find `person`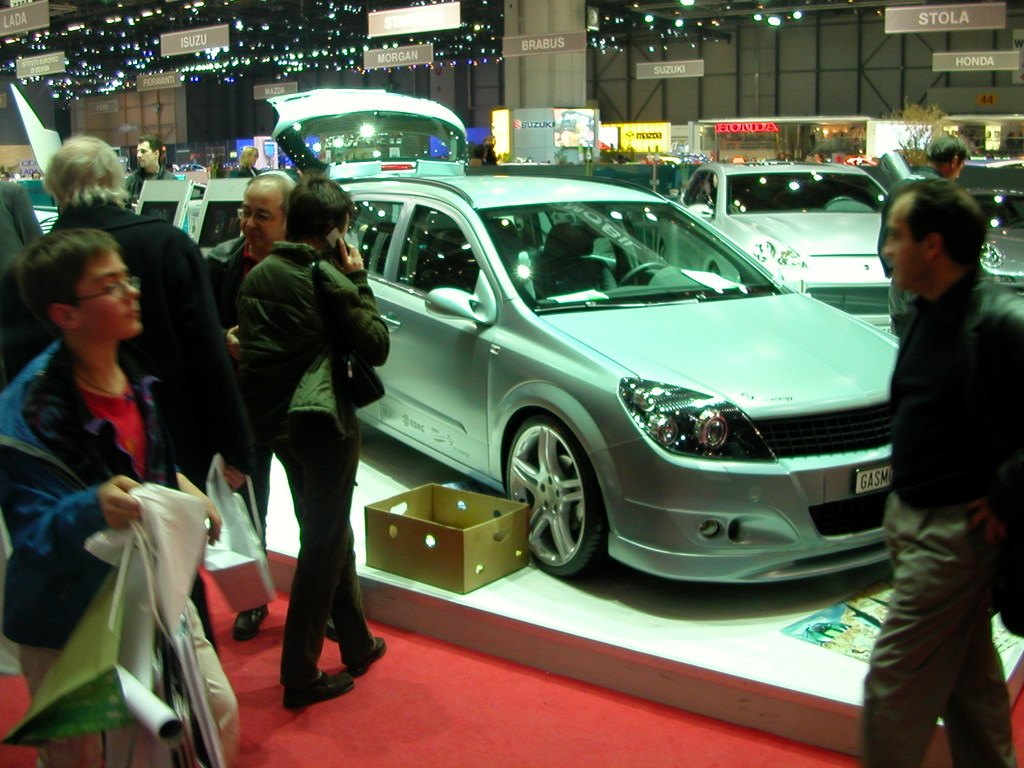
0/132/250/650
